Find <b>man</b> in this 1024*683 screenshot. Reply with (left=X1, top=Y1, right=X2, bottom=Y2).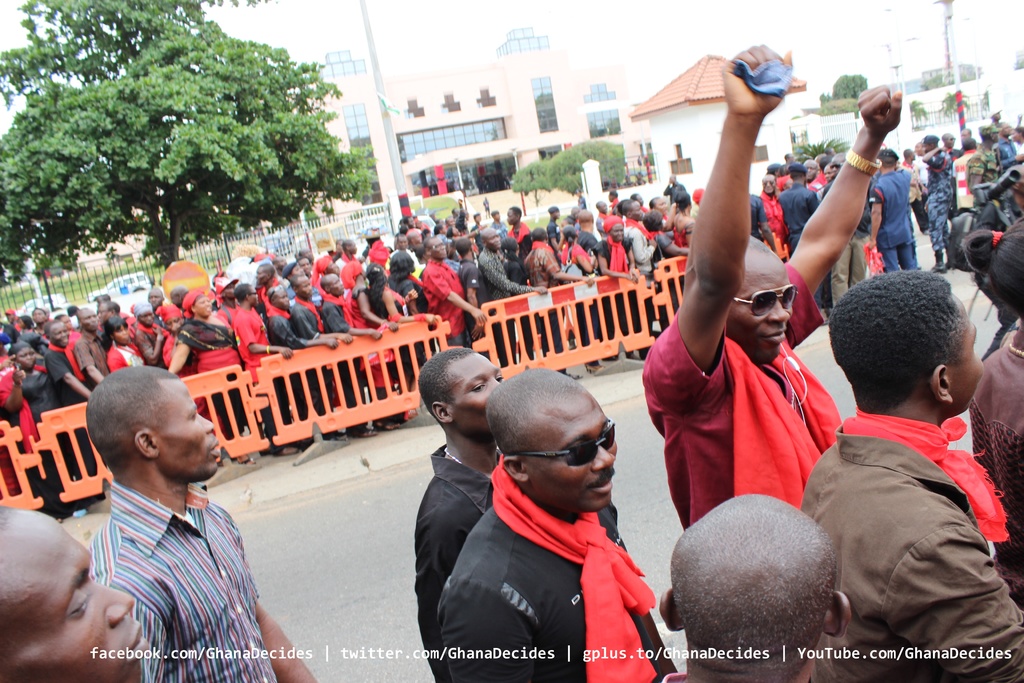
(left=434, top=370, right=685, bottom=682).
